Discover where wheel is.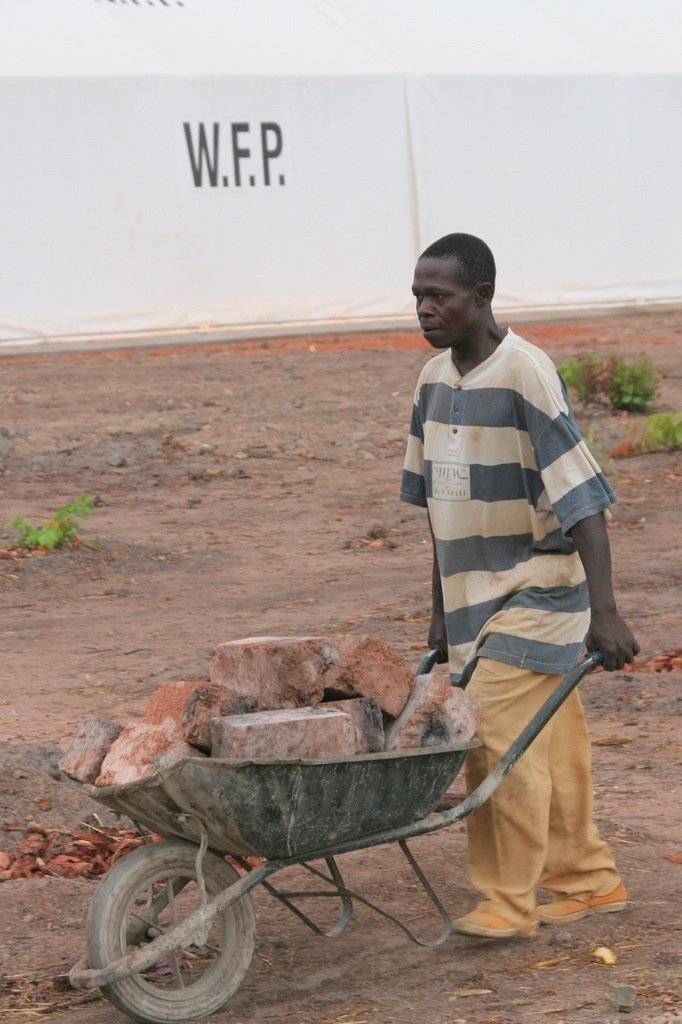
Discovered at detection(88, 852, 252, 1018).
